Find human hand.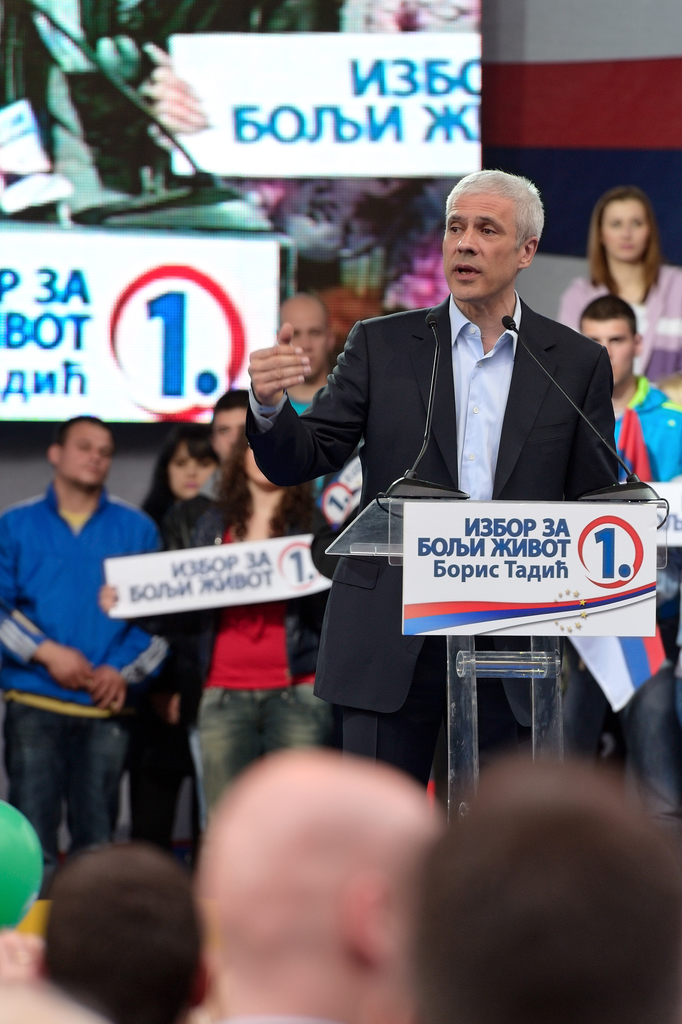
(242,321,312,401).
